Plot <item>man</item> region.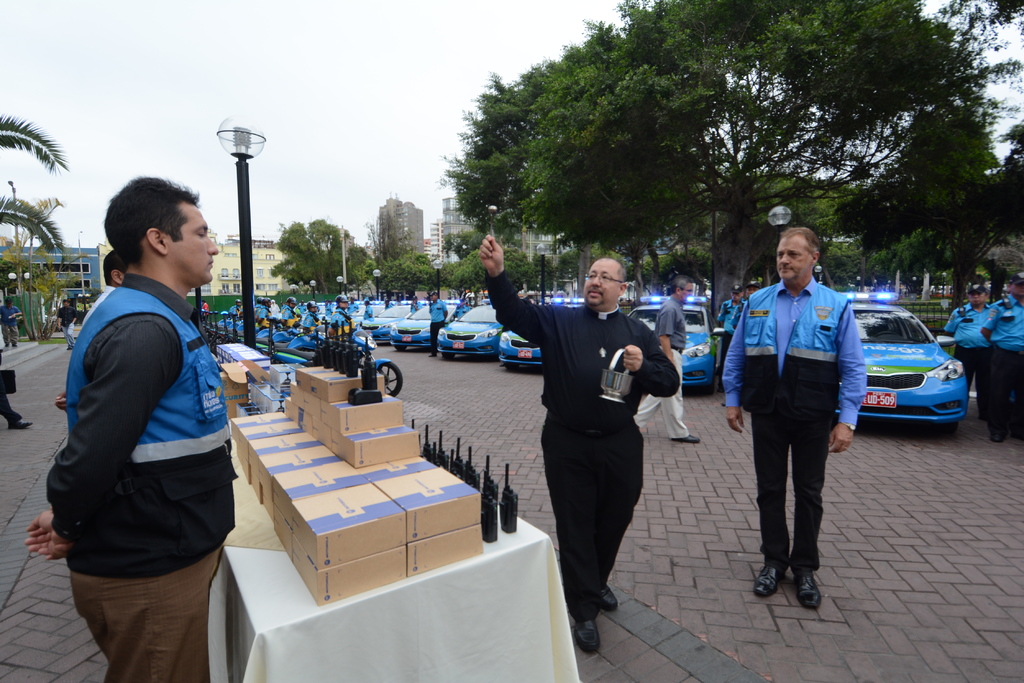
Plotted at detection(268, 298, 279, 324).
